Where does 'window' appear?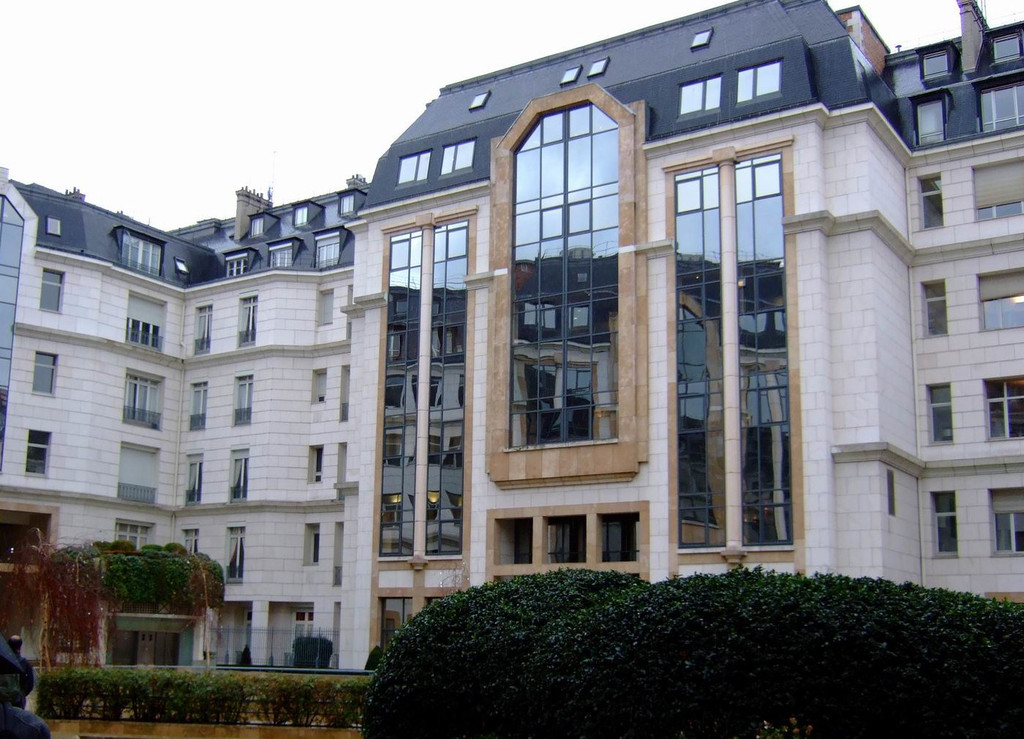
Appears at bbox(469, 92, 493, 107).
